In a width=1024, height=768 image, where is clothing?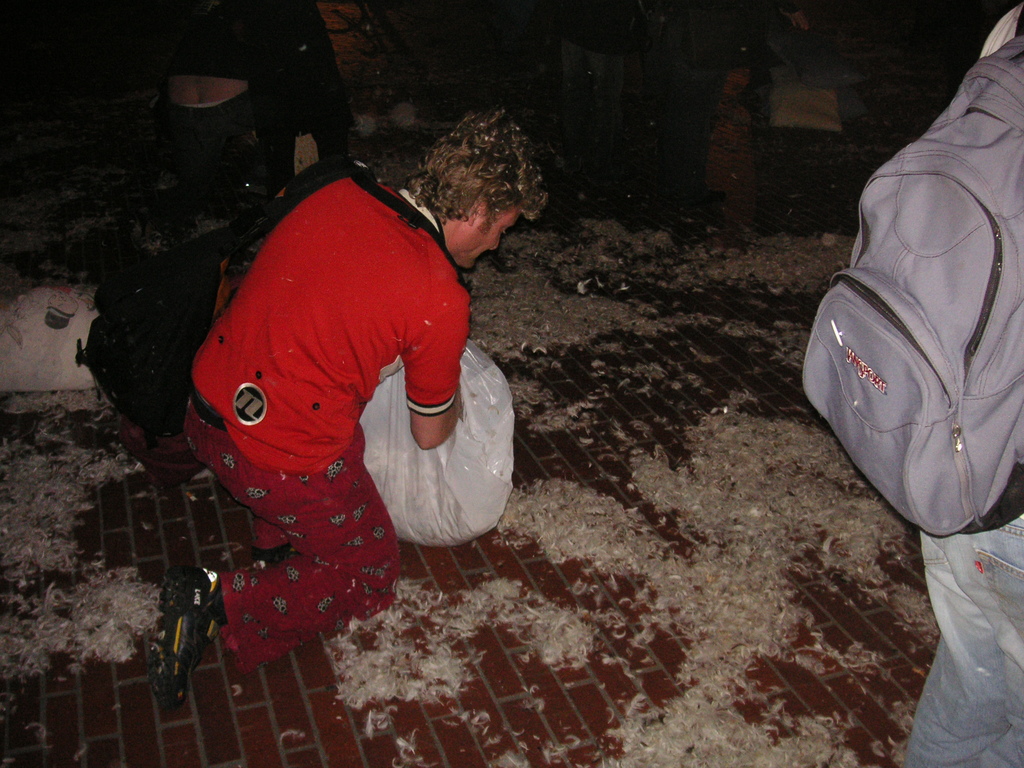
pyautogui.locateOnScreen(908, 0, 1022, 761).
